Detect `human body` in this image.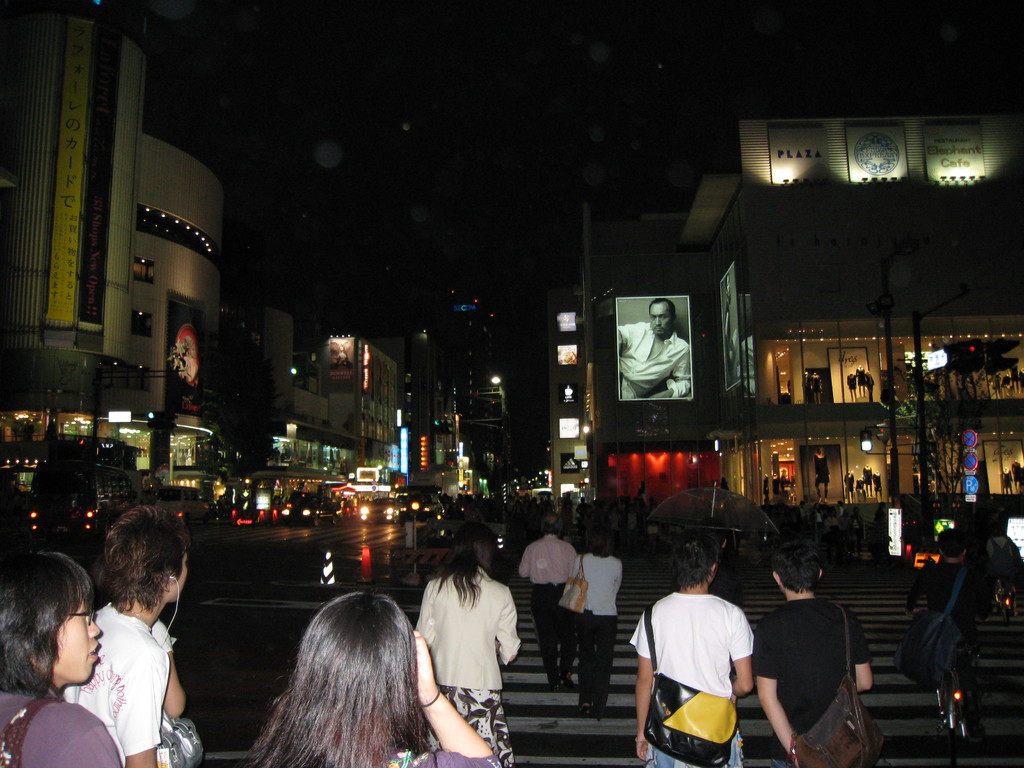
Detection: 644, 566, 767, 767.
